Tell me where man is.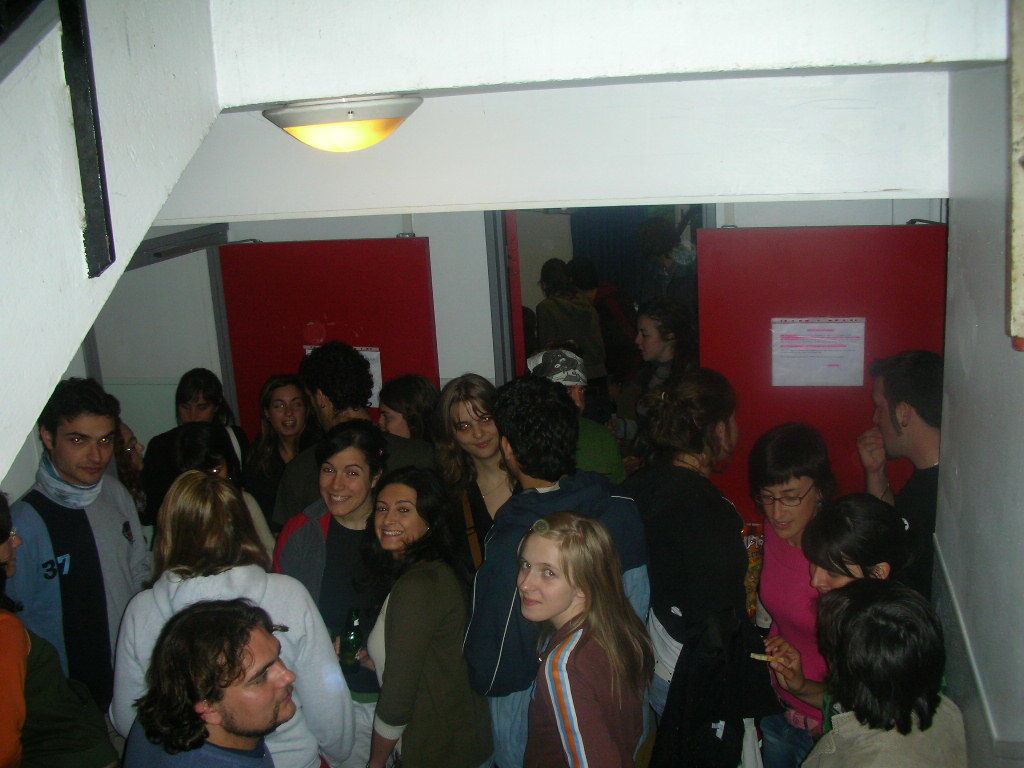
man is at [x1=857, y1=349, x2=946, y2=591].
